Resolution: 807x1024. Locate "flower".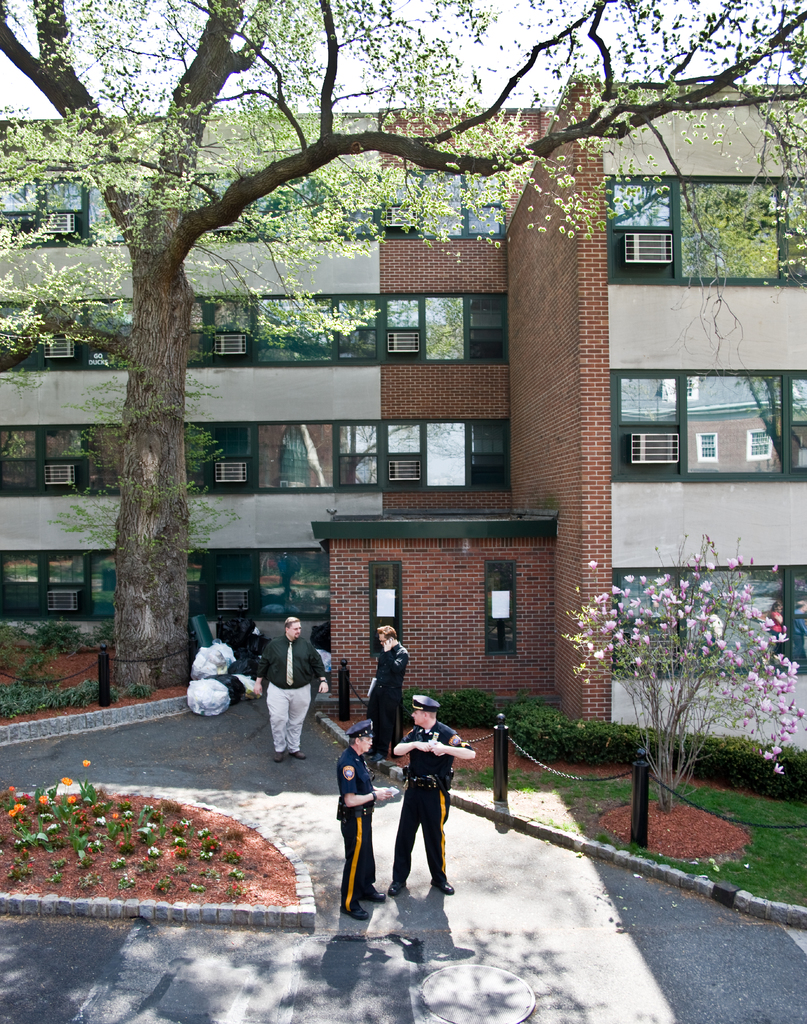
[13,801,24,812].
